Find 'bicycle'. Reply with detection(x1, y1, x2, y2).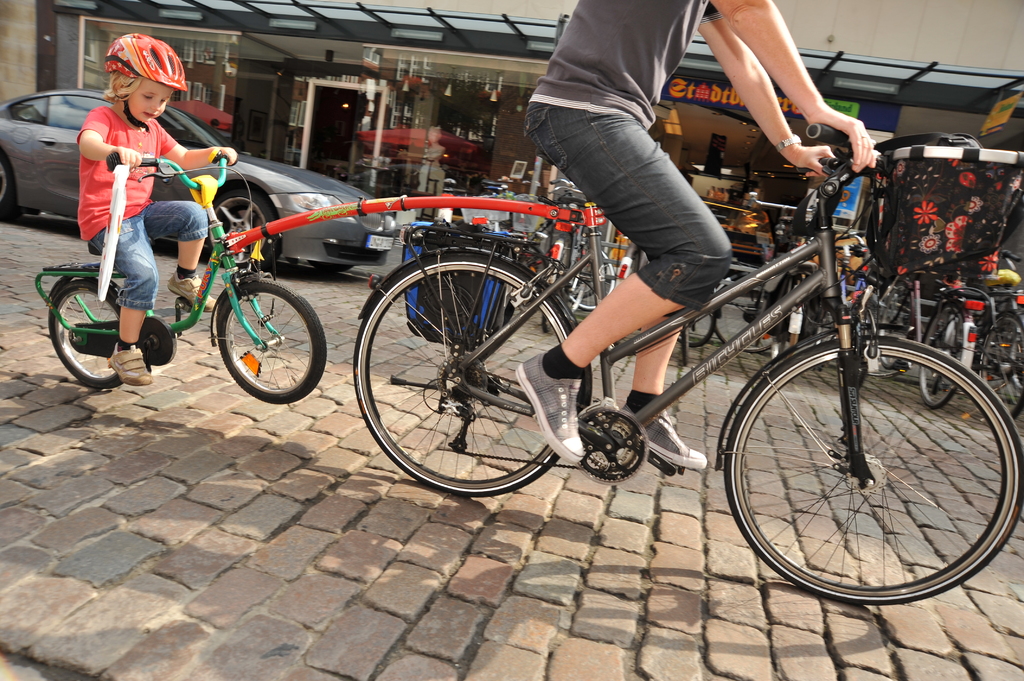
detection(548, 174, 597, 330).
